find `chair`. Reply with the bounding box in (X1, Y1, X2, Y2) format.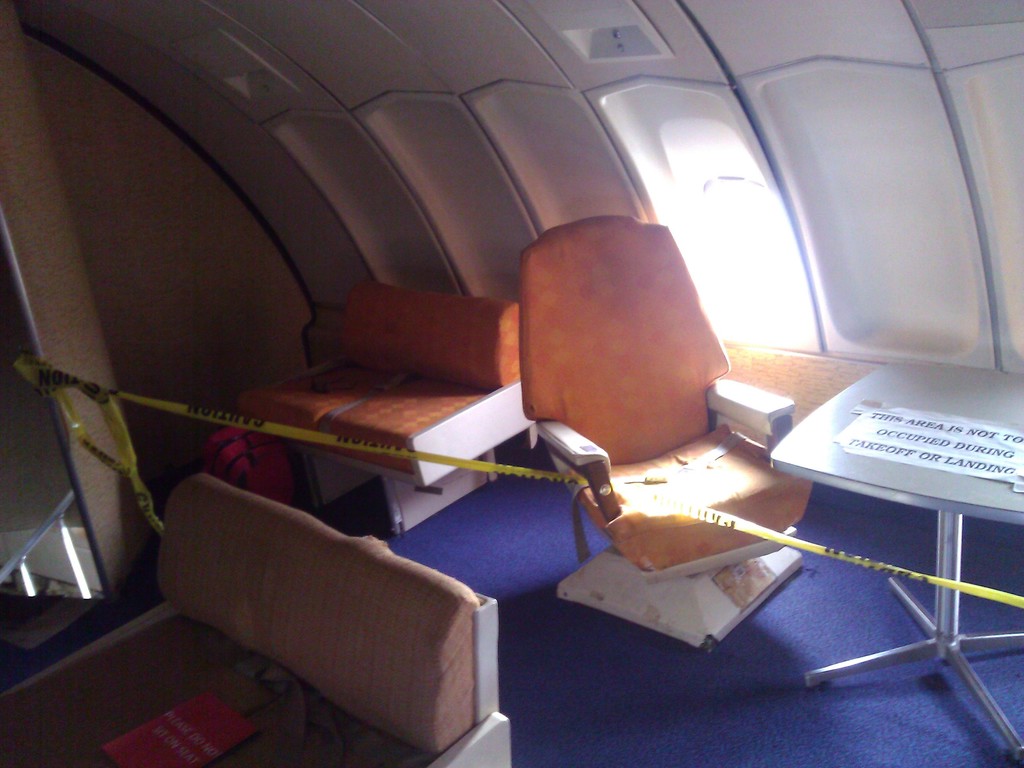
(521, 212, 821, 593).
